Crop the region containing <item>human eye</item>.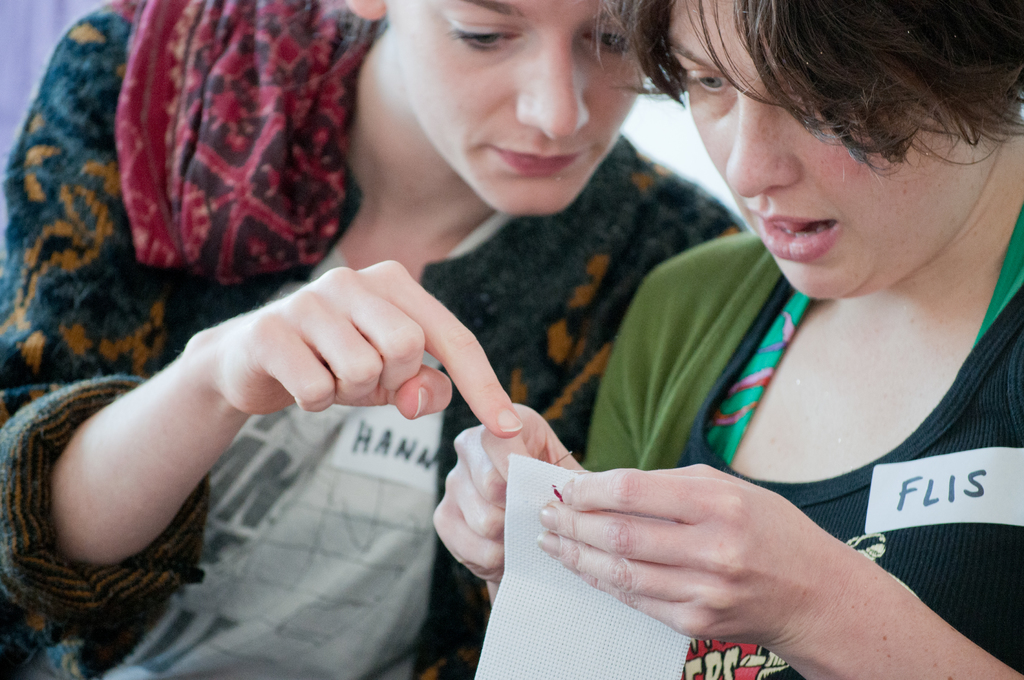
Crop region: [x1=435, y1=13, x2=521, y2=60].
